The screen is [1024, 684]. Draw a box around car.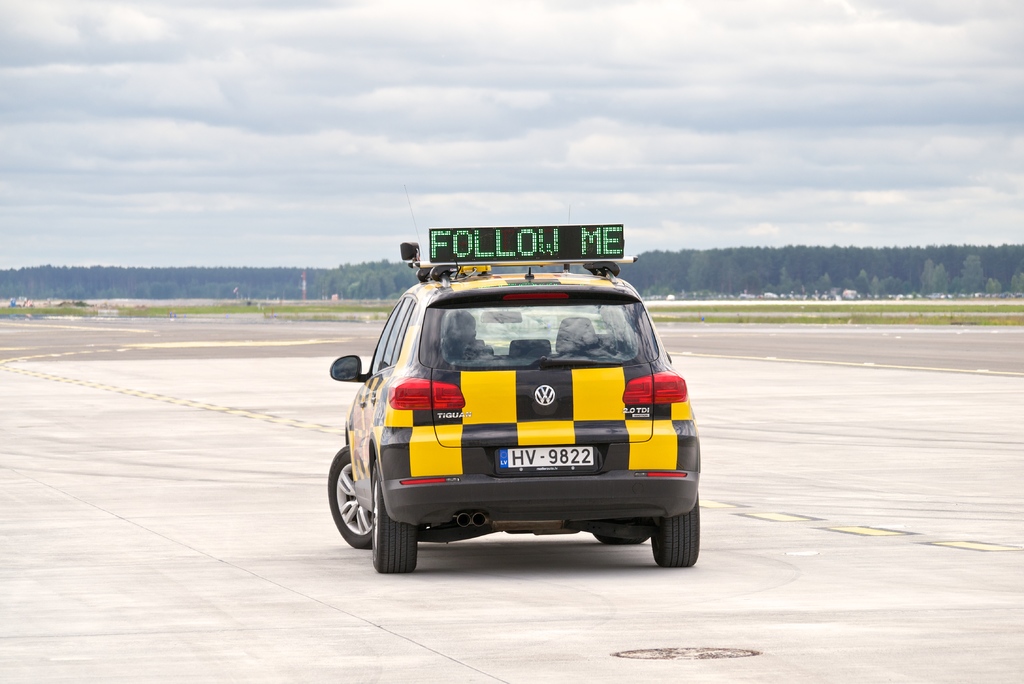
325, 183, 696, 571.
